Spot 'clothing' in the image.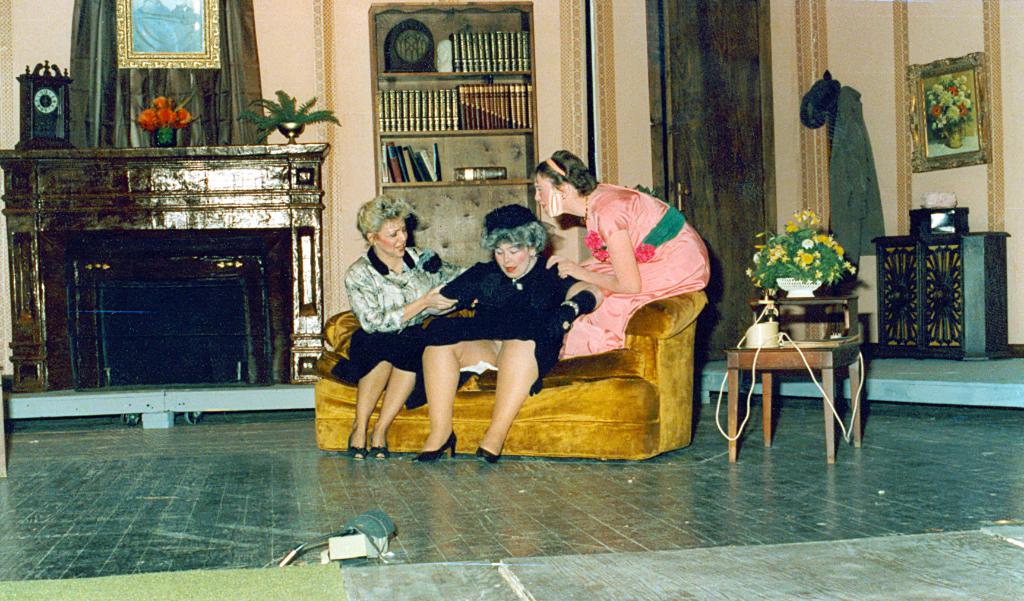
'clothing' found at region(409, 254, 595, 395).
